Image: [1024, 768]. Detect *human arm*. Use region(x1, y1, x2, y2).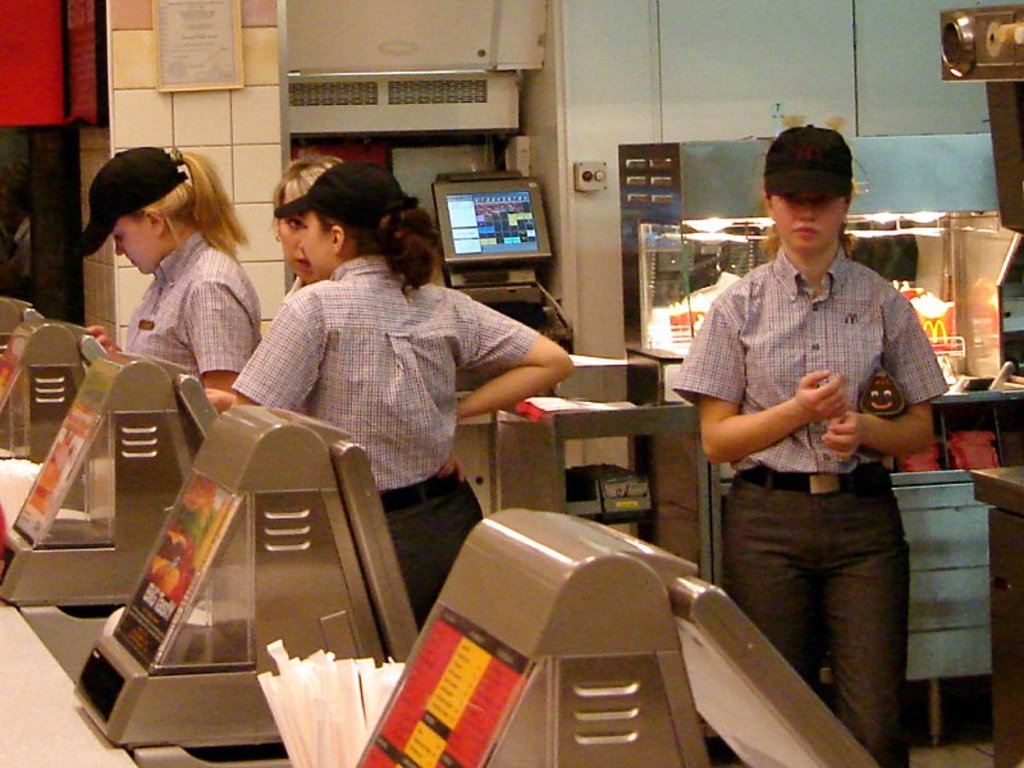
region(817, 291, 954, 462).
